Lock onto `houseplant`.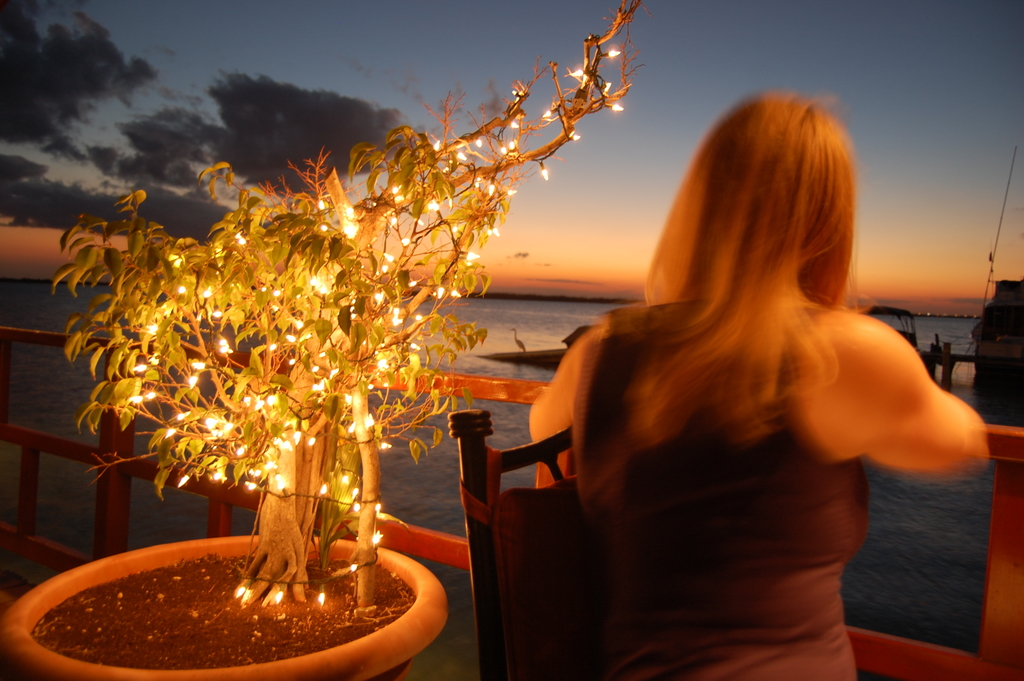
Locked: crop(18, 11, 658, 680).
